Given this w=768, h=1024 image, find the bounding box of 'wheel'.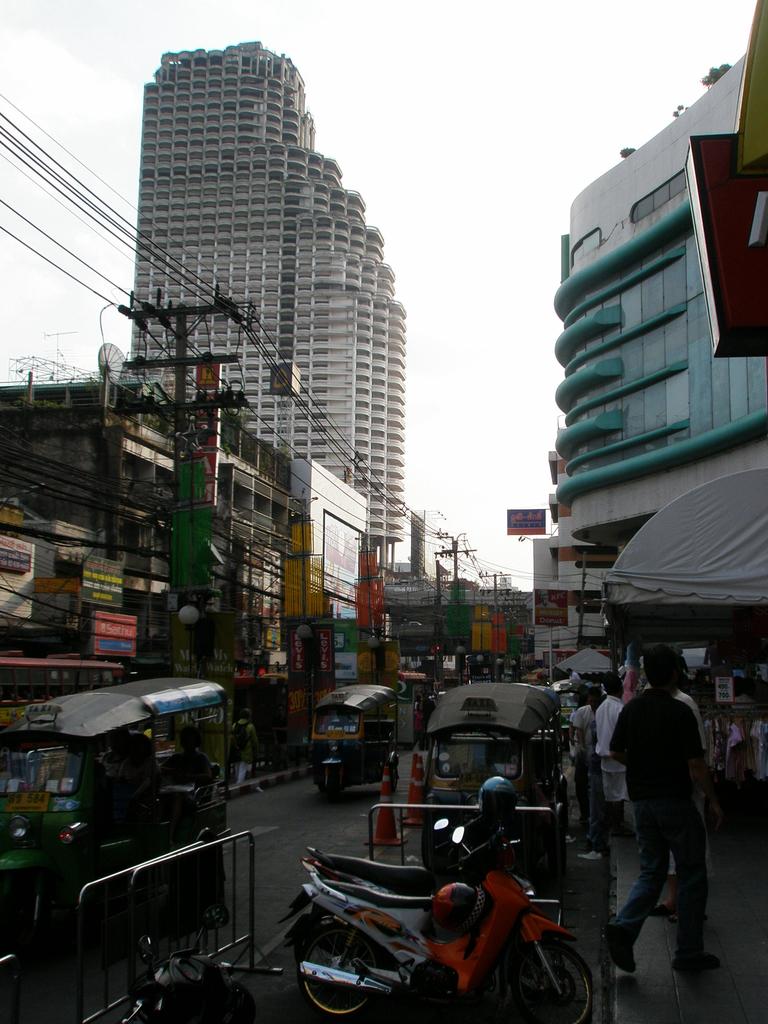
box(381, 751, 401, 790).
